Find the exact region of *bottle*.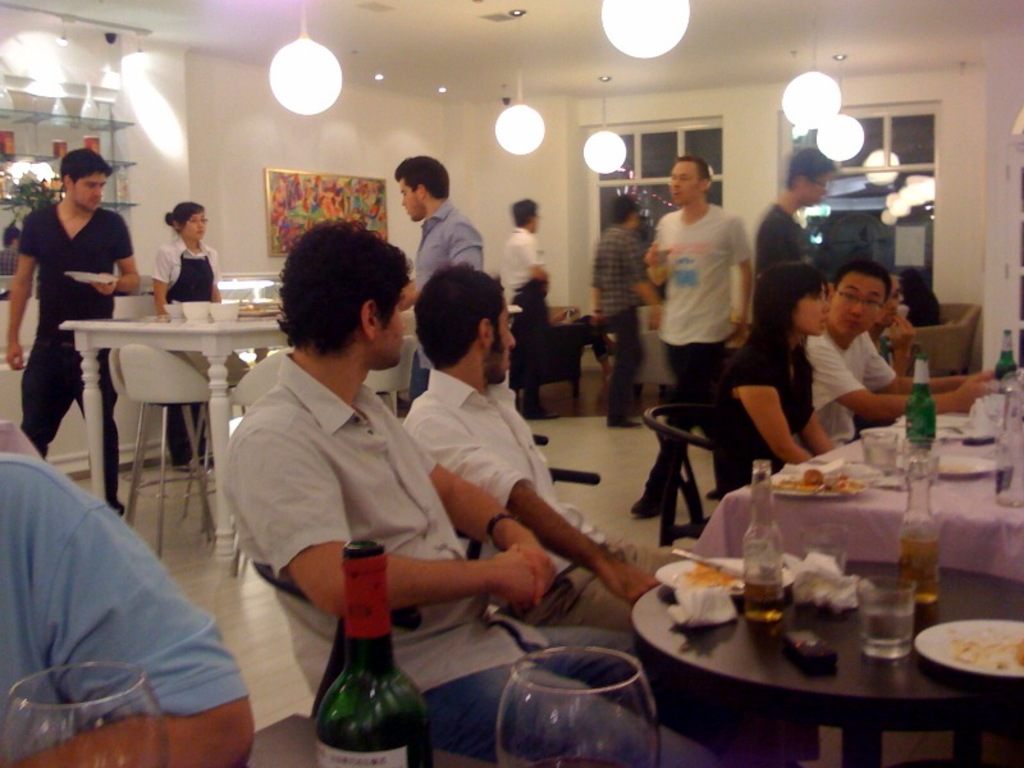
Exact region: 745/462/785/623.
